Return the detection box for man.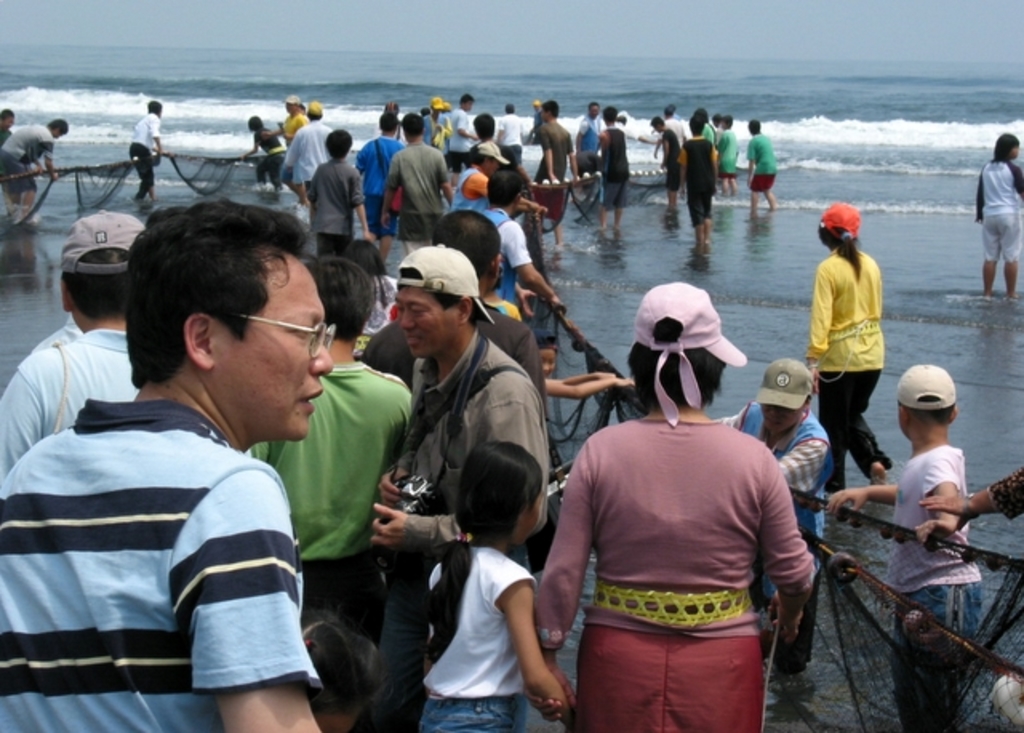
374,110,450,245.
